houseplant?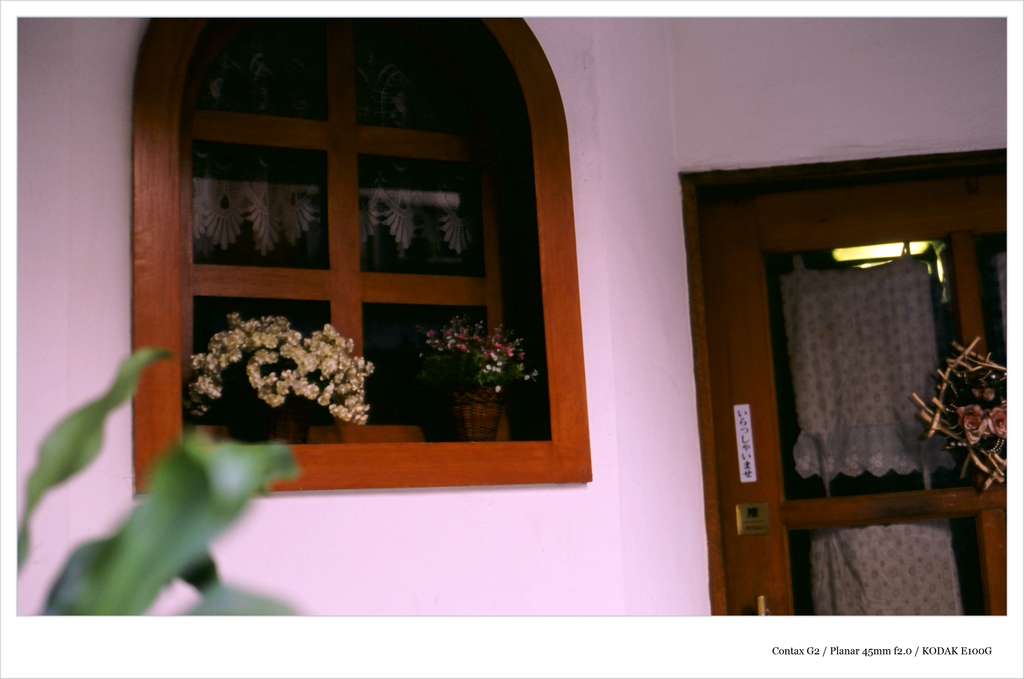
pyautogui.locateOnScreen(412, 315, 545, 445)
